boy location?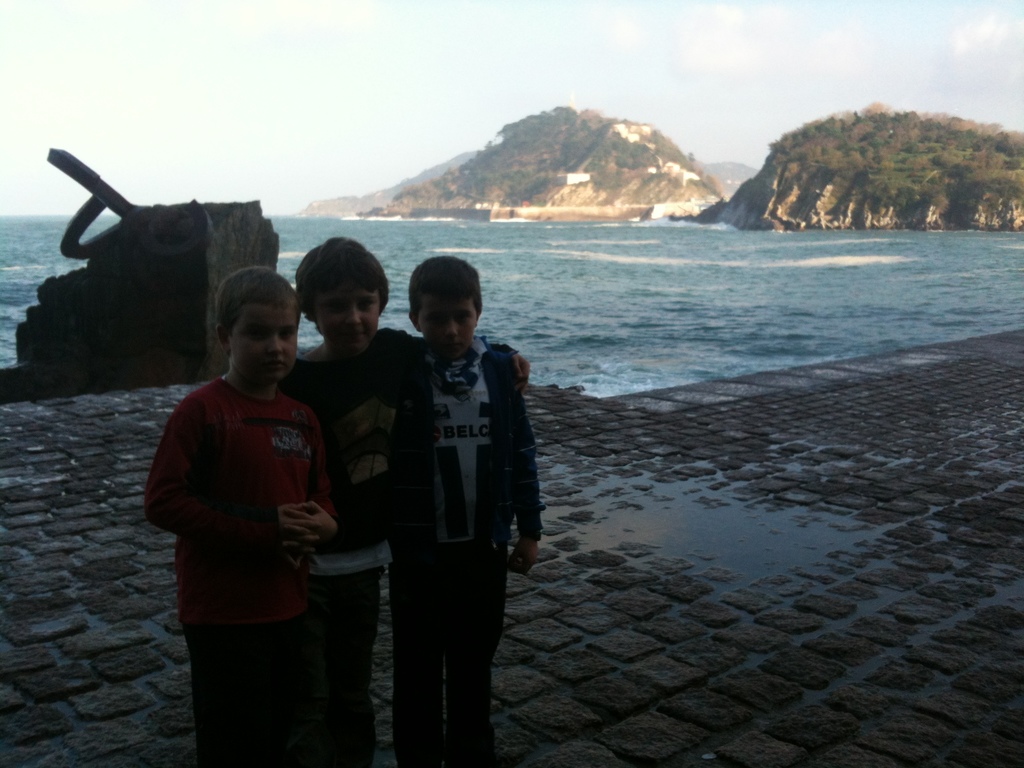
left=392, top=257, right=543, bottom=763
